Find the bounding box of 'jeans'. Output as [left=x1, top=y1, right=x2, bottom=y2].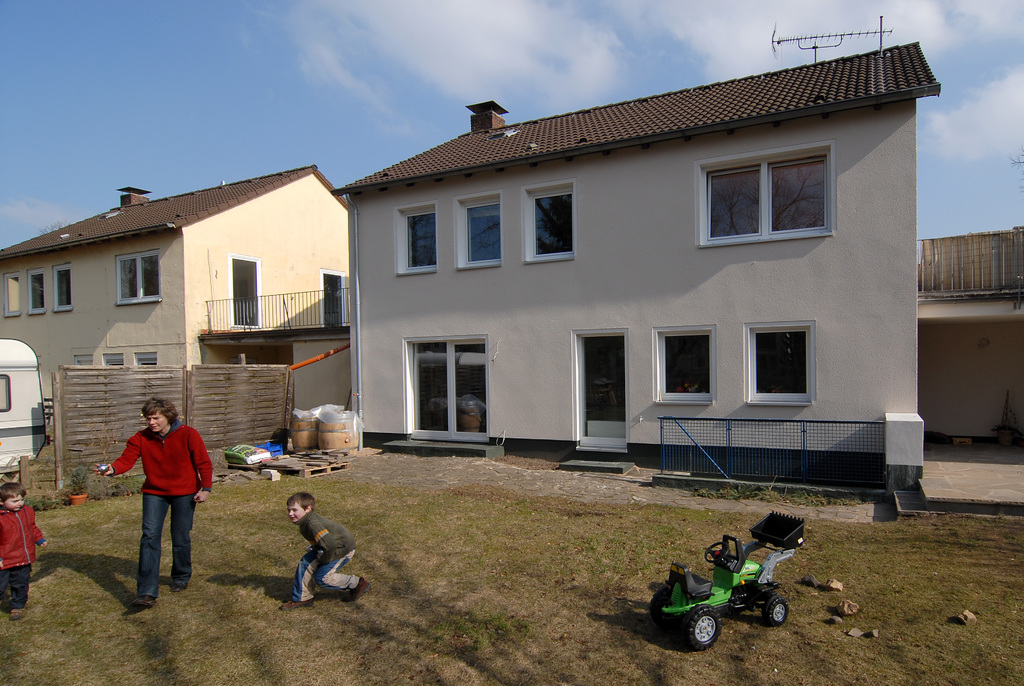
[left=120, top=499, right=186, bottom=600].
